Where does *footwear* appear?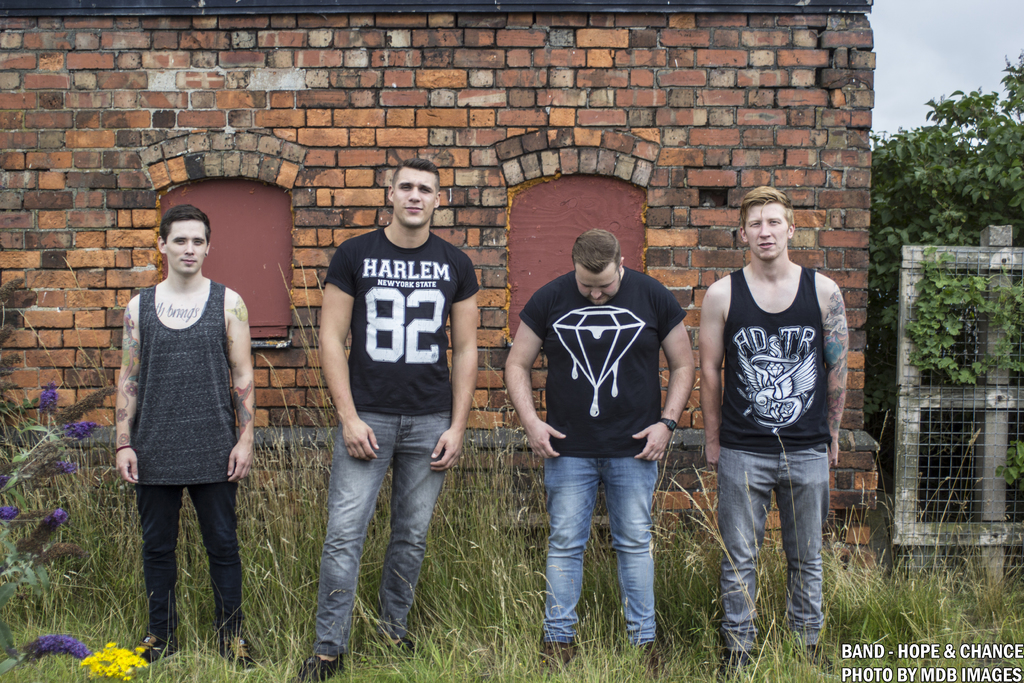
Appears at BBox(289, 646, 339, 682).
